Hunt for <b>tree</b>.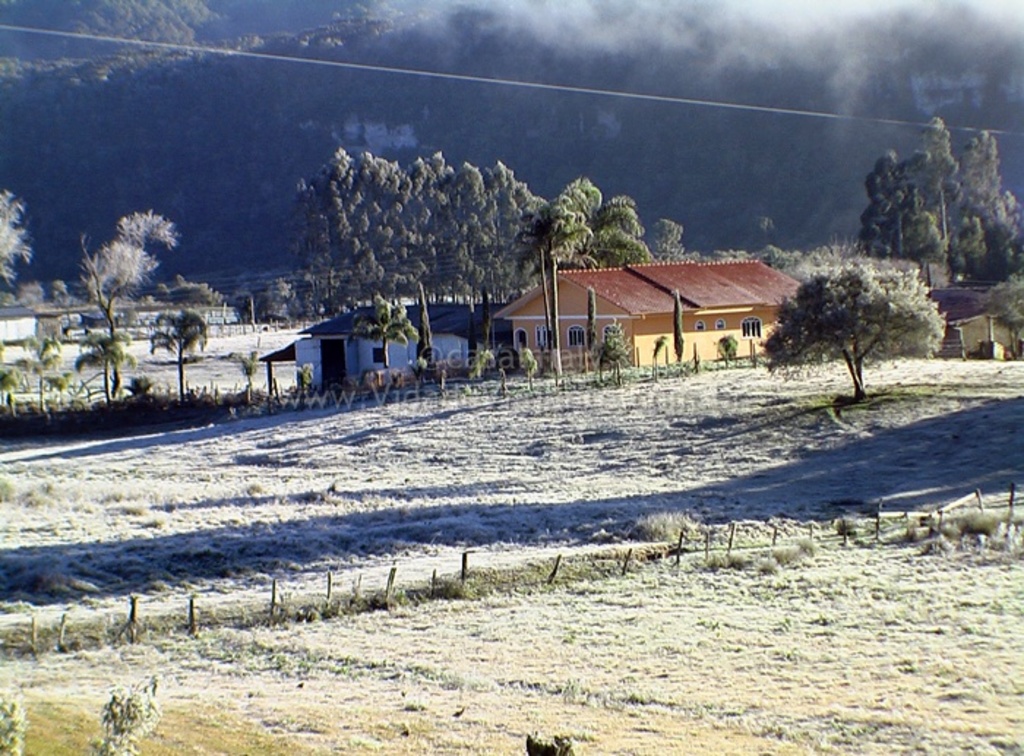
Hunted down at [522, 194, 598, 383].
